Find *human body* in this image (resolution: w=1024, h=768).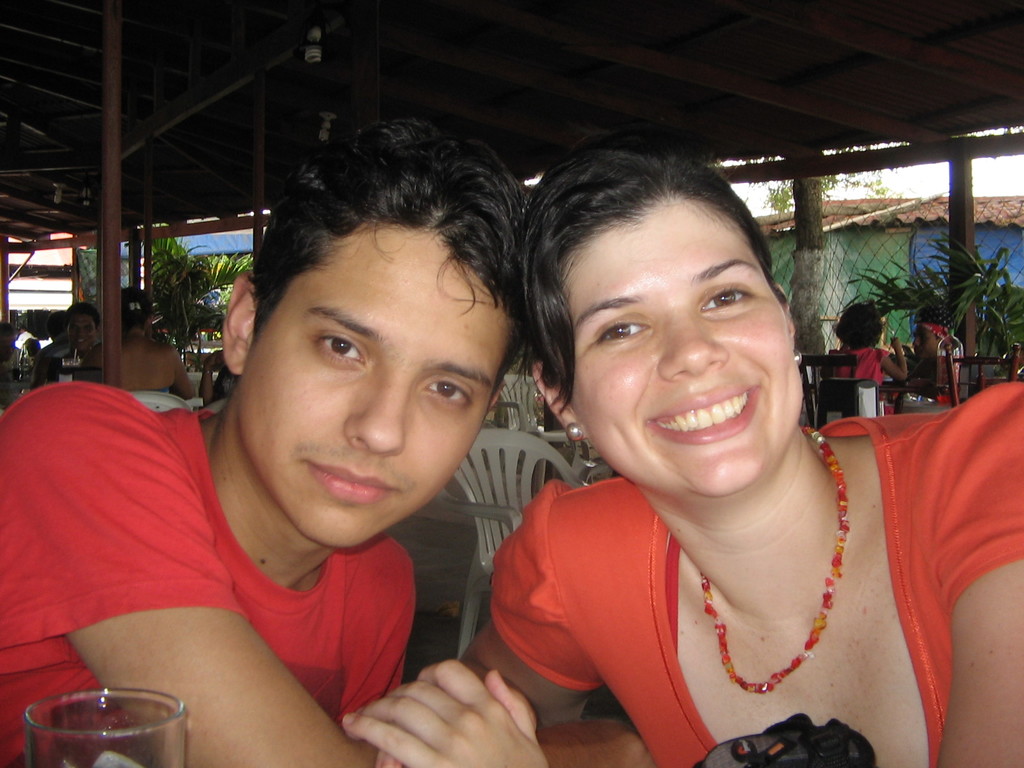
[left=4, top=326, right=24, bottom=378].
